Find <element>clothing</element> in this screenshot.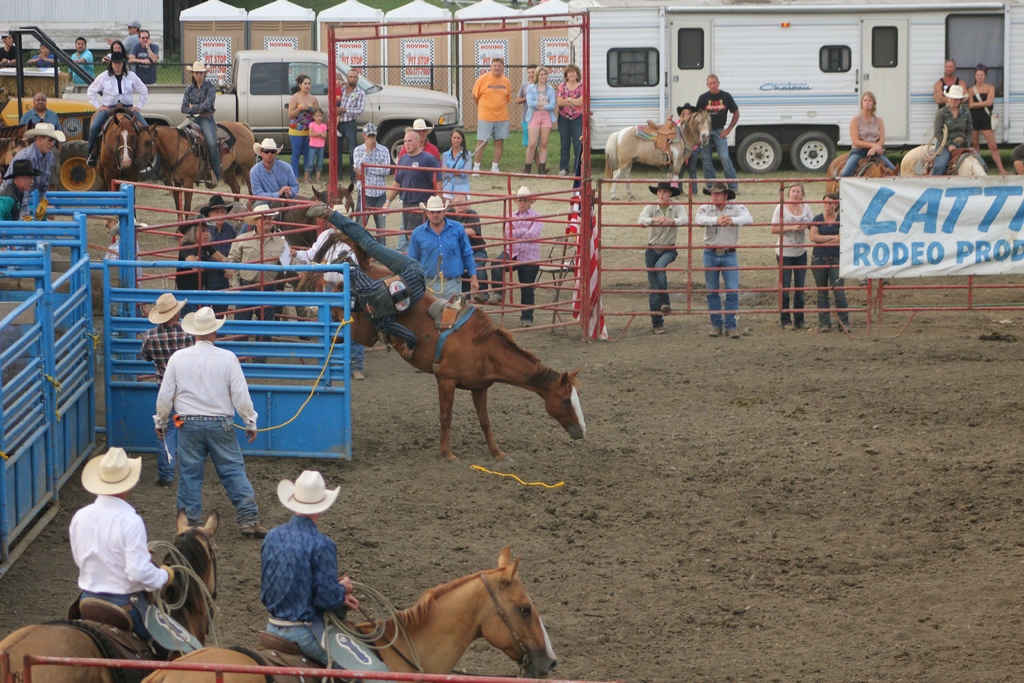
The bounding box for <element>clothing</element> is 772,197,819,325.
